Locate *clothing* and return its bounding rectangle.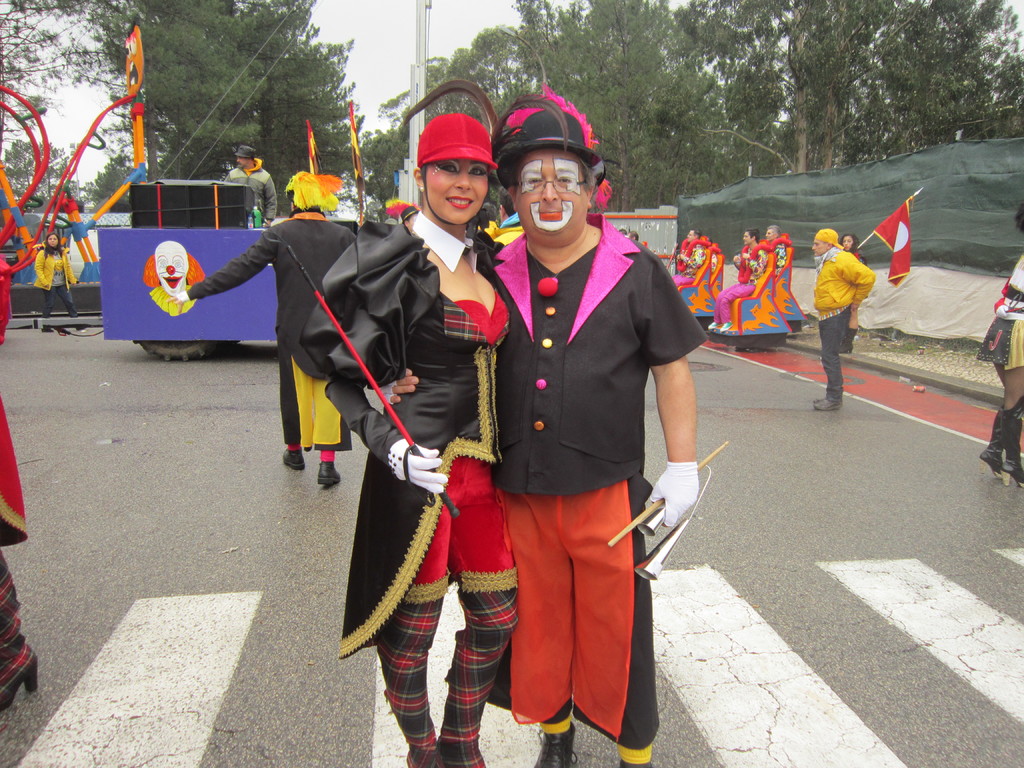
crop(771, 240, 786, 277).
